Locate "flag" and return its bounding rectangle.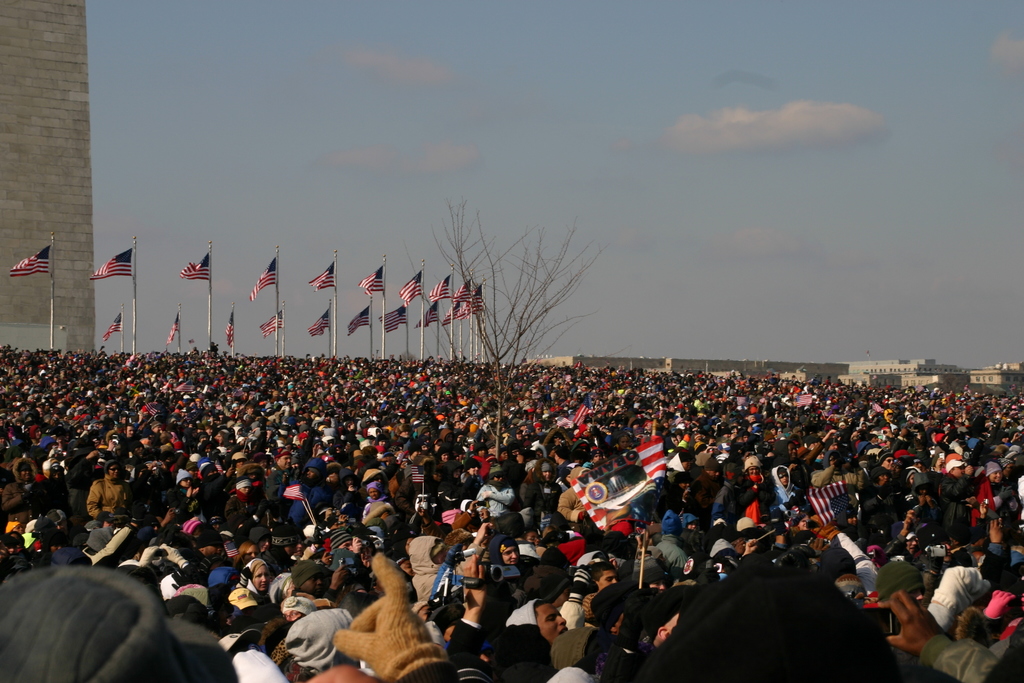
l=306, t=310, r=328, b=339.
